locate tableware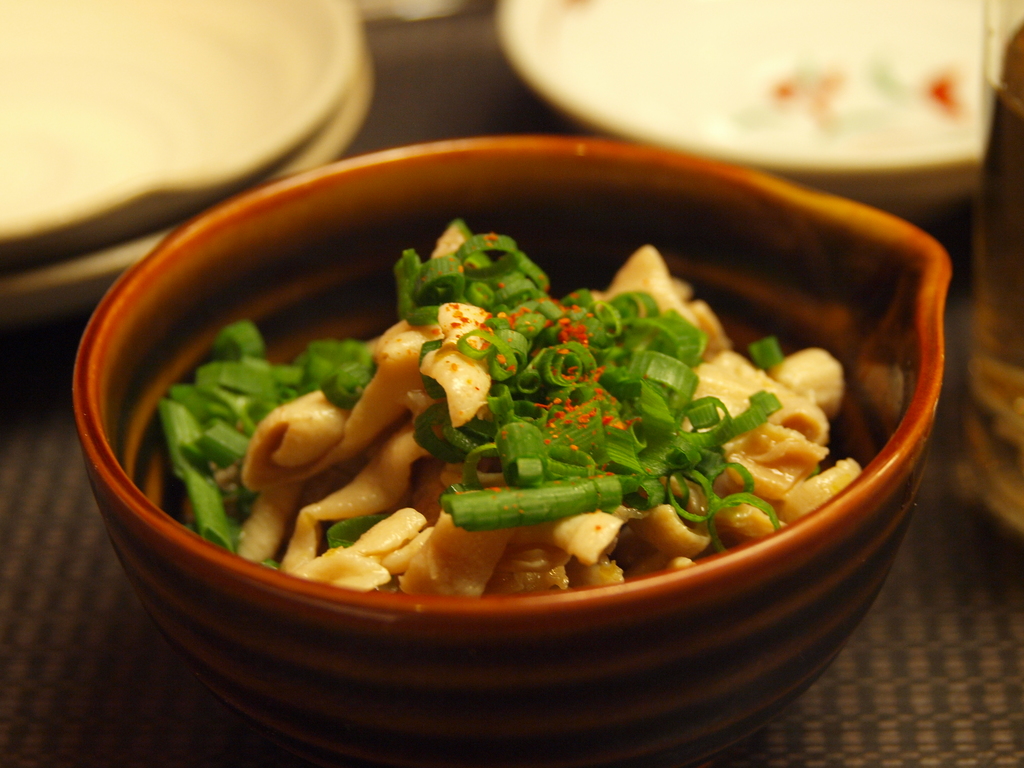
{"x1": 76, "y1": 130, "x2": 958, "y2": 767}
